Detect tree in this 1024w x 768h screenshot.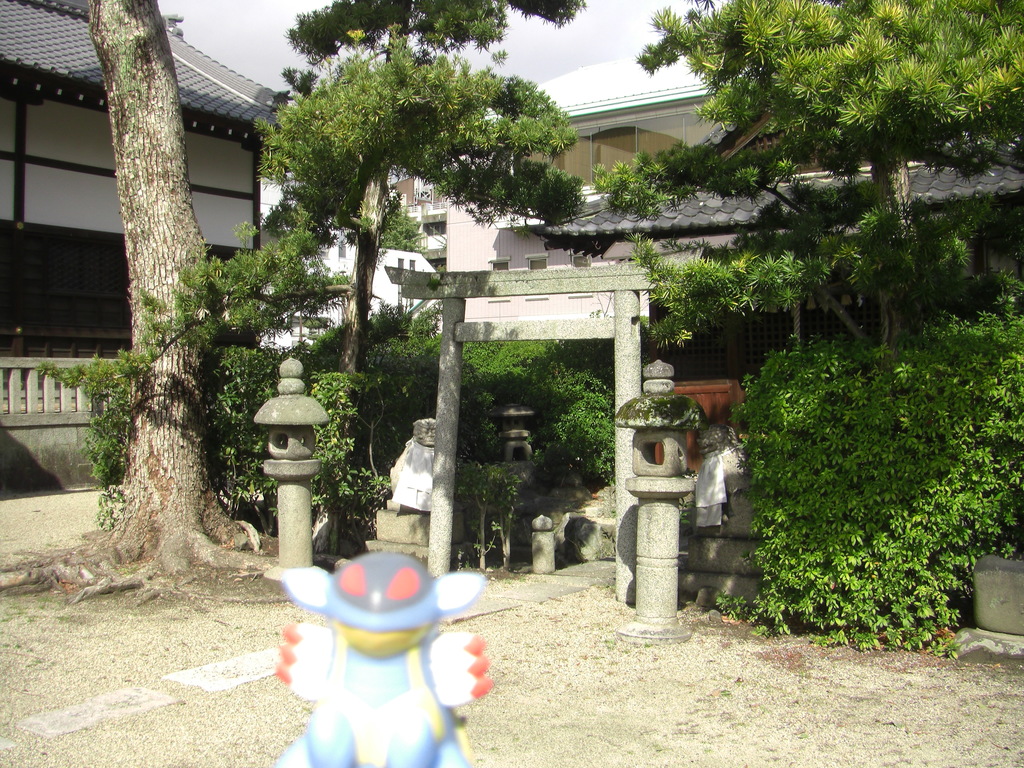
Detection: <bbox>253, 0, 583, 534</bbox>.
